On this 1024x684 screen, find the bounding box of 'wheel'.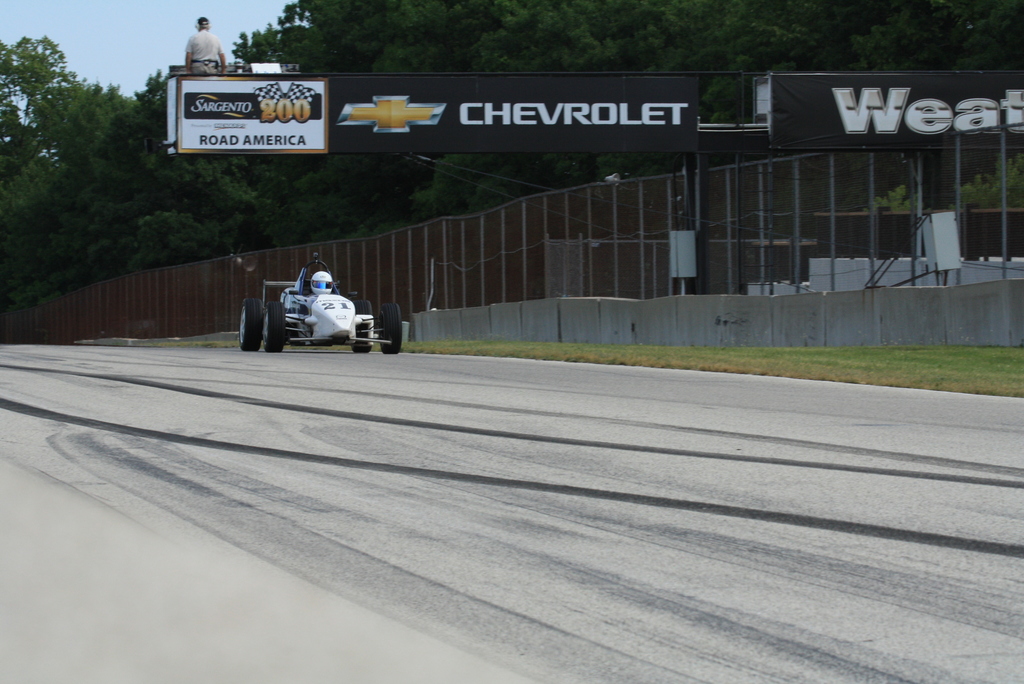
Bounding box: select_region(353, 297, 375, 351).
